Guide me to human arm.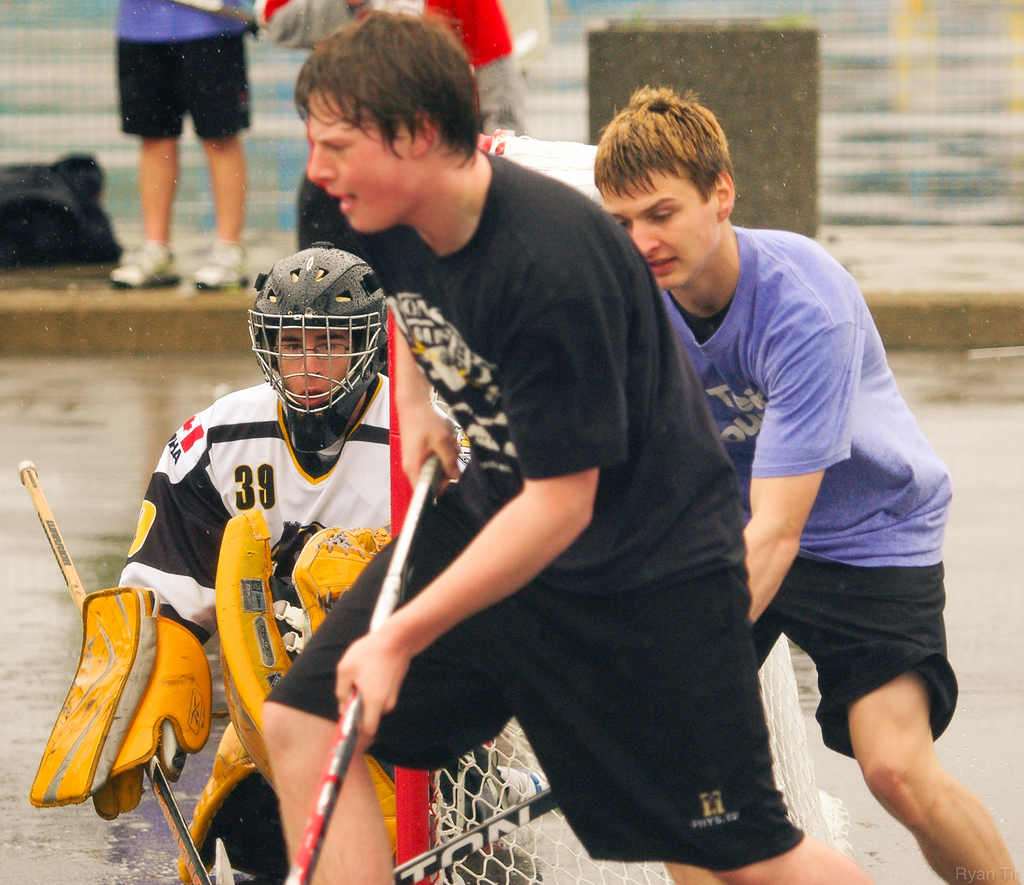
Guidance: 337,226,613,754.
